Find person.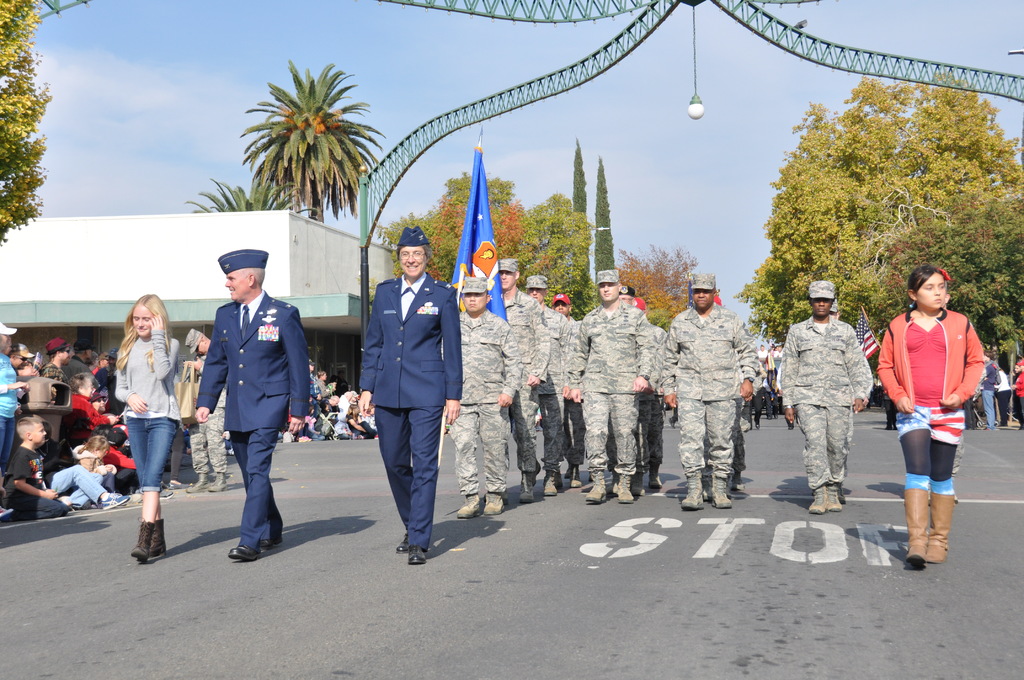
(left=189, top=247, right=314, bottom=559).
